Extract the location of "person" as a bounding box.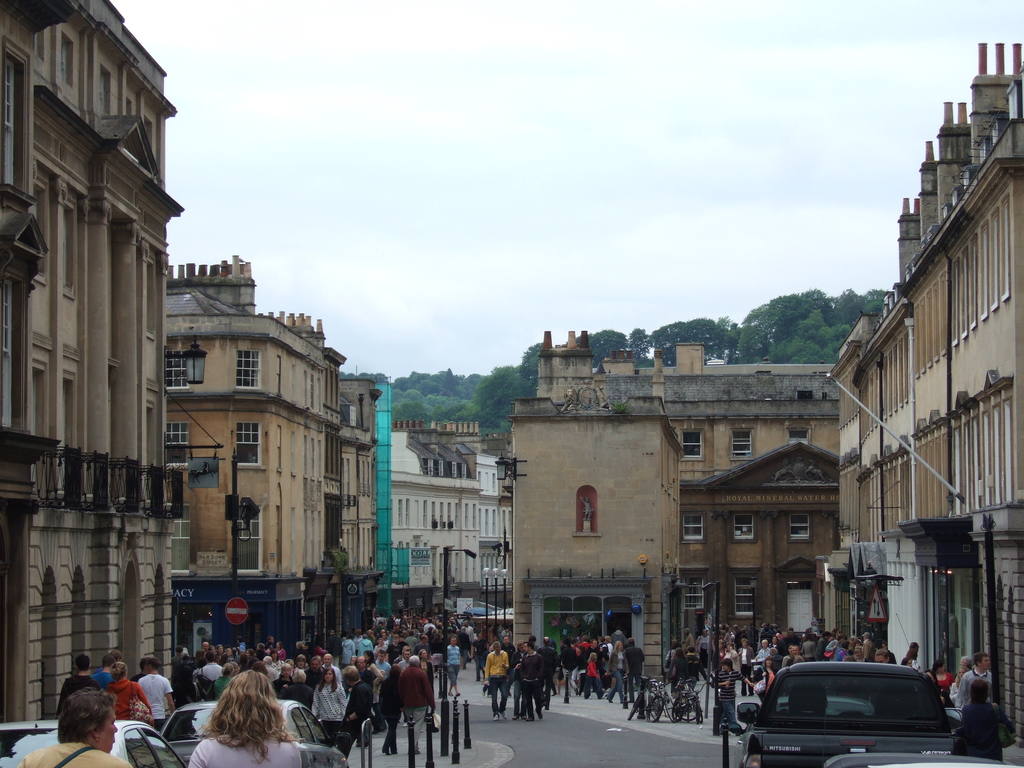
locate(783, 645, 809, 660).
